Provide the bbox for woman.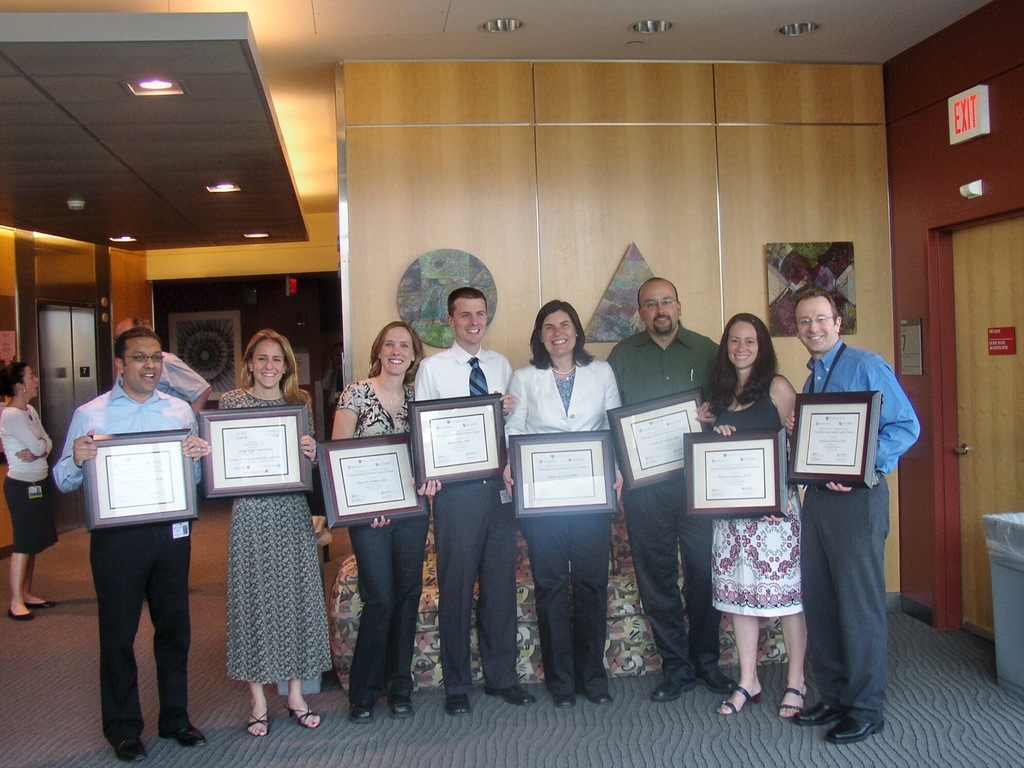
select_region(195, 332, 324, 735).
